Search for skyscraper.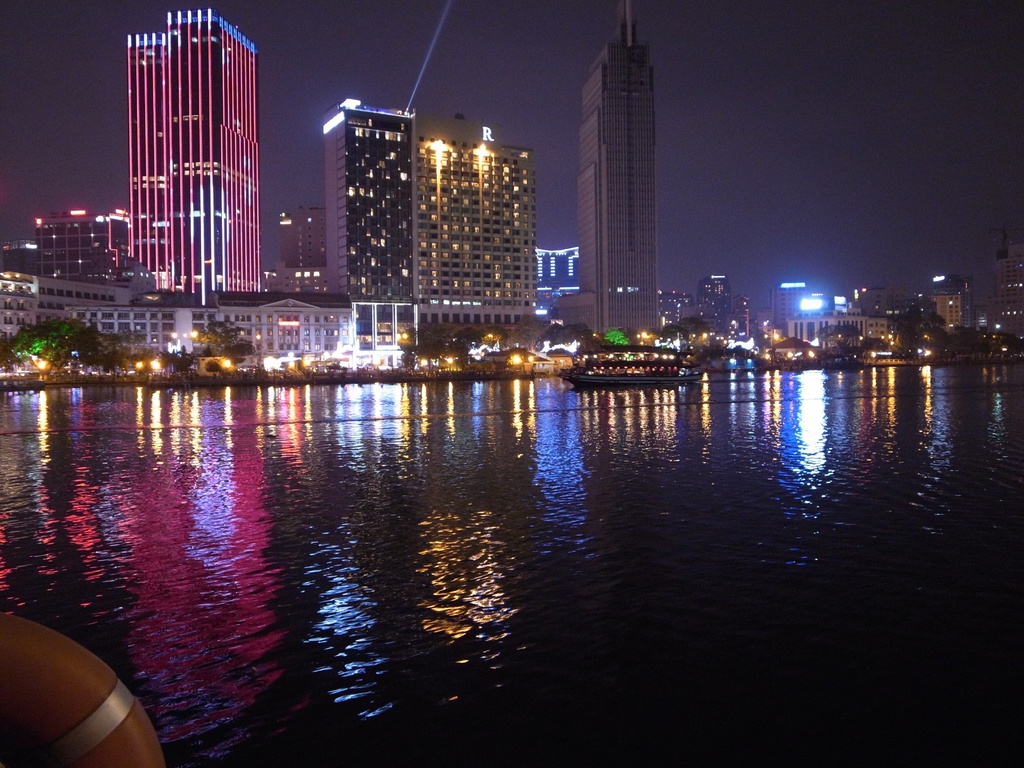
Found at detection(63, 14, 271, 348).
